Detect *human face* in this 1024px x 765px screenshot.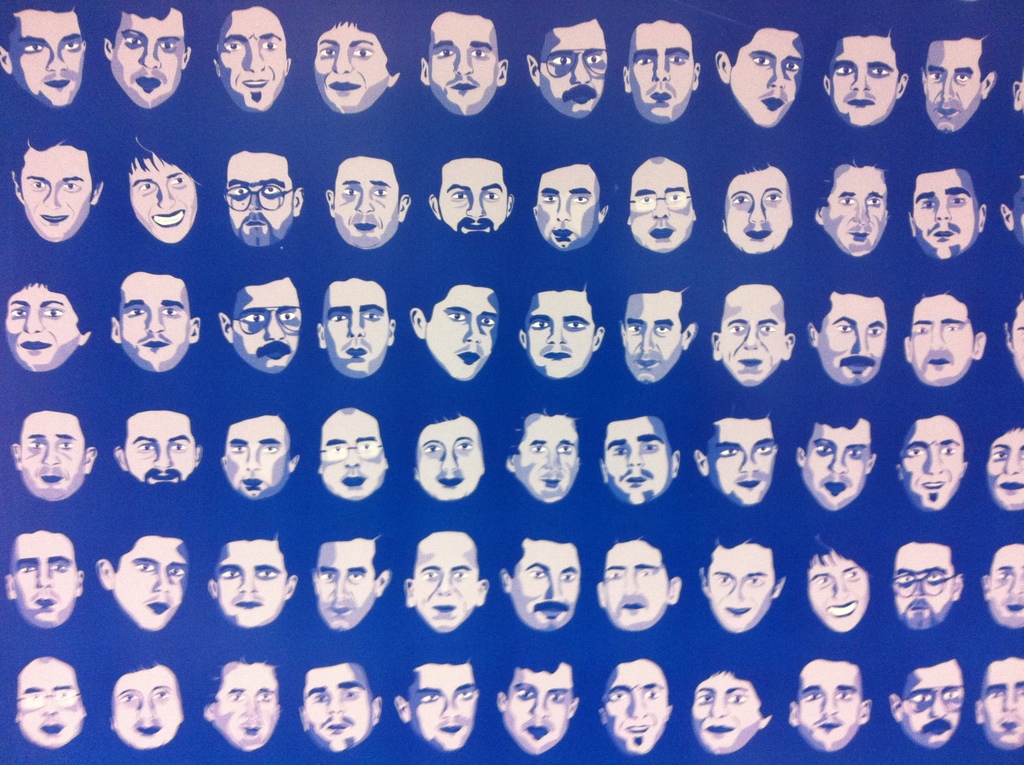
Detection: (x1=812, y1=551, x2=870, y2=632).
